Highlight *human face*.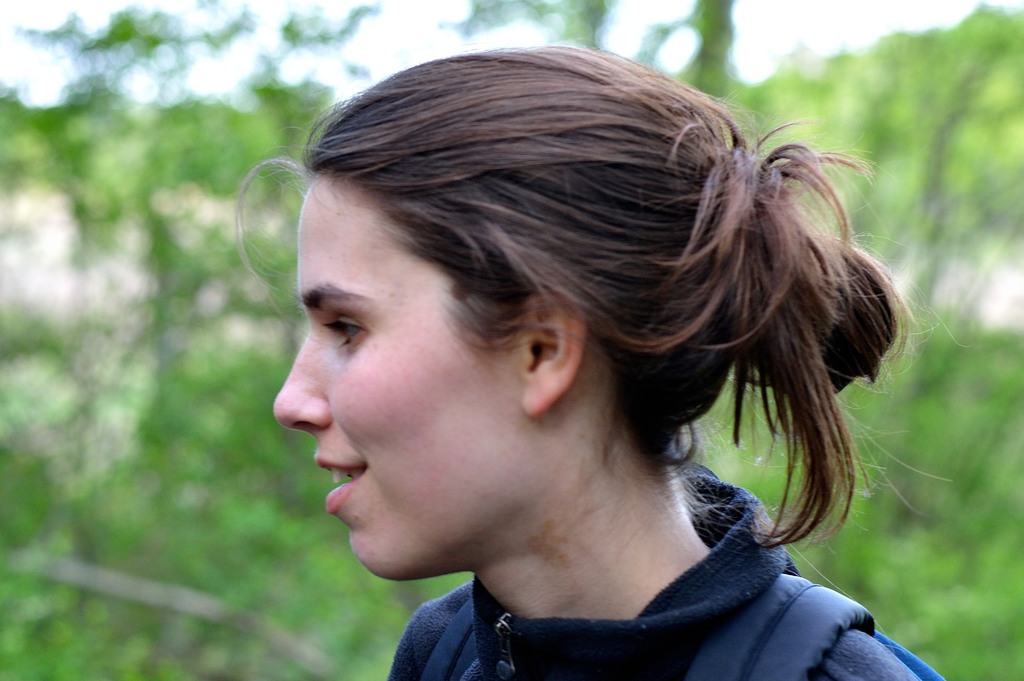
Highlighted region: <region>273, 165, 519, 581</region>.
